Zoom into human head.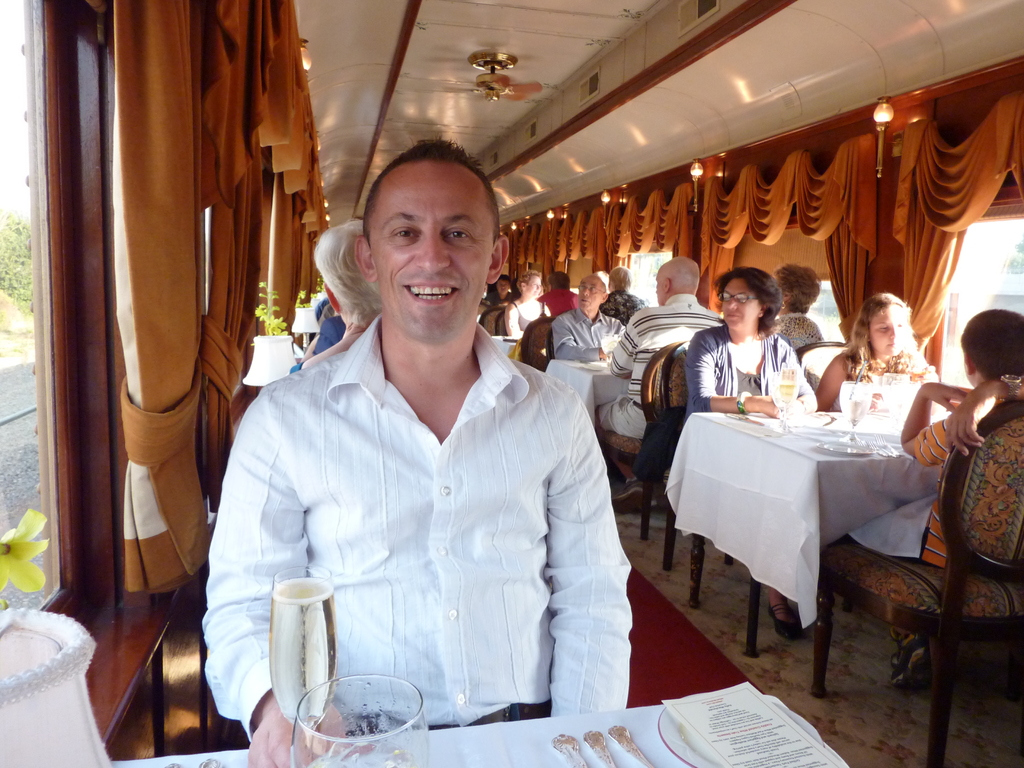
Zoom target: bbox=[495, 275, 510, 299].
